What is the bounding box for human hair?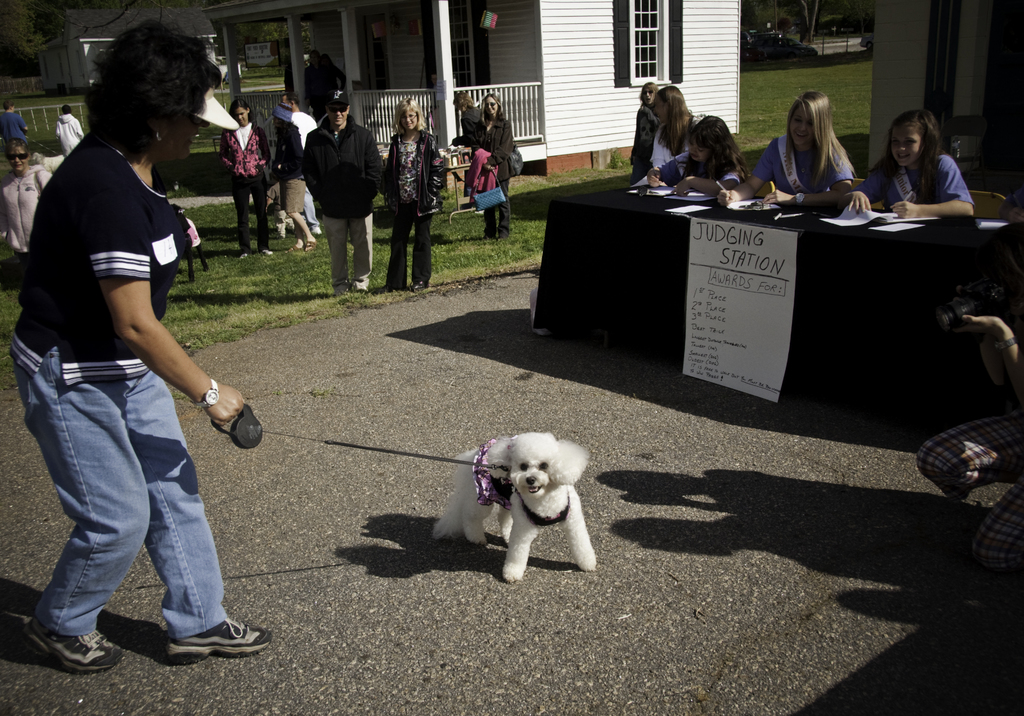
detection(657, 84, 701, 155).
